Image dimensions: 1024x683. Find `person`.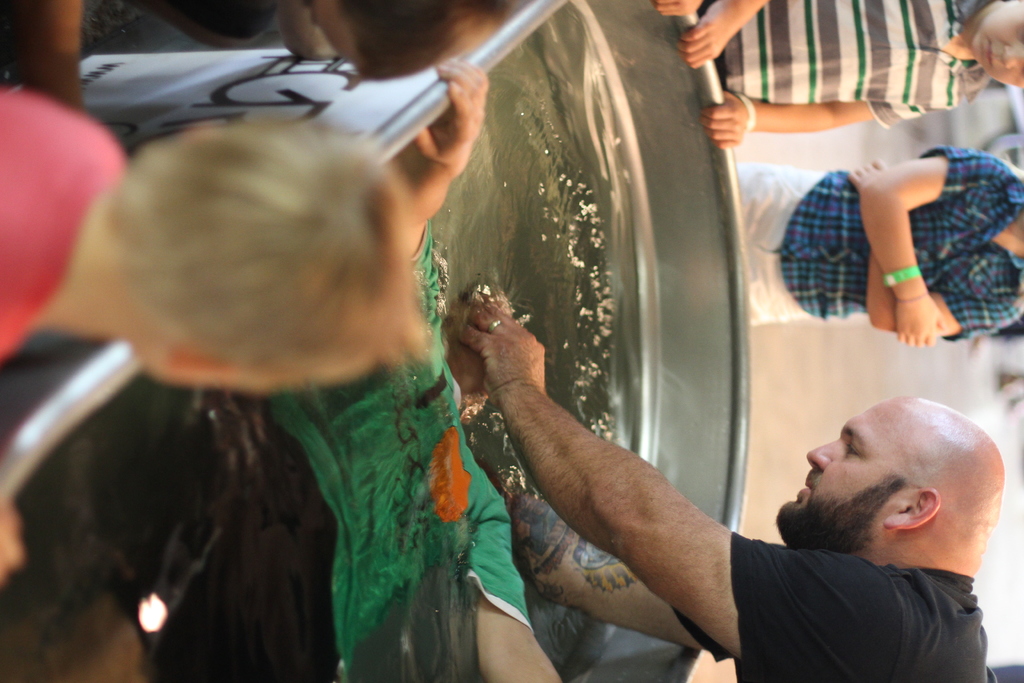
[left=49, top=58, right=567, bottom=682].
